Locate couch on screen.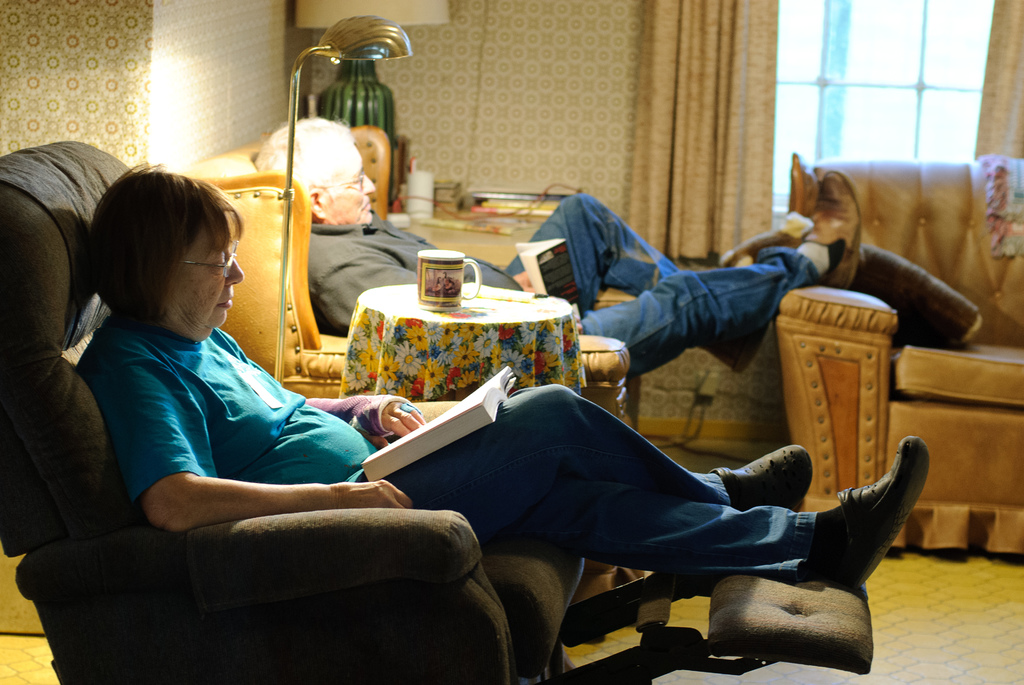
On screen at [left=791, top=152, right=1015, bottom=558].
